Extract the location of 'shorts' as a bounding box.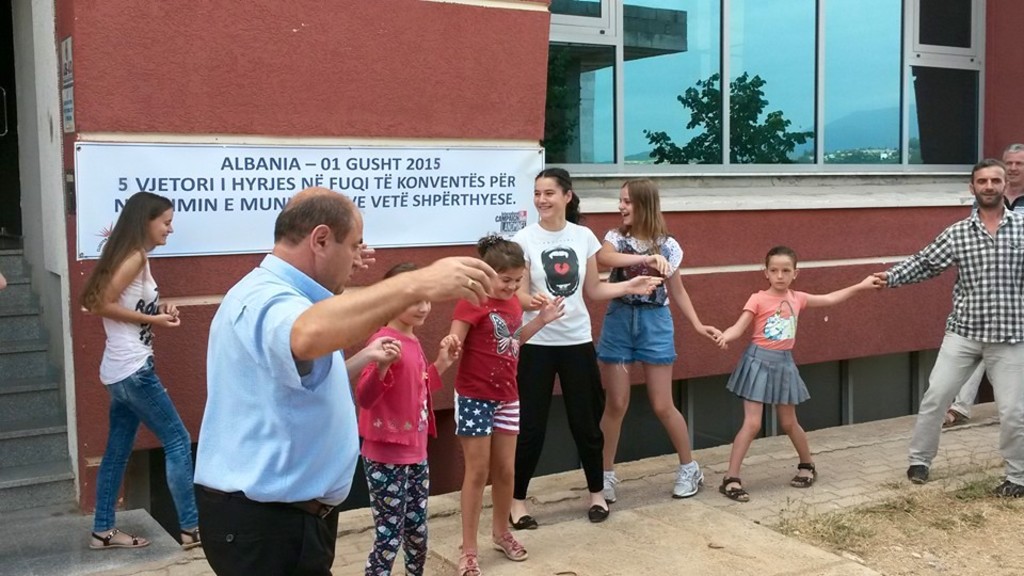
597 301 675 374.
